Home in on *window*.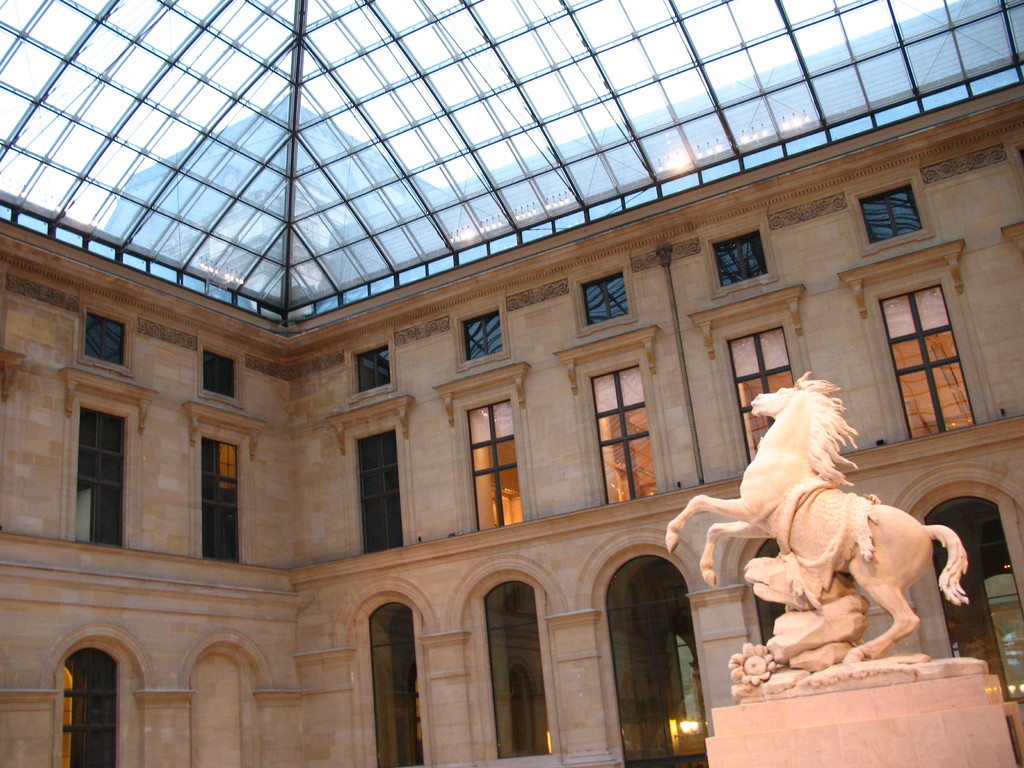
Homed in at crop(448, 294, 511, 369).
